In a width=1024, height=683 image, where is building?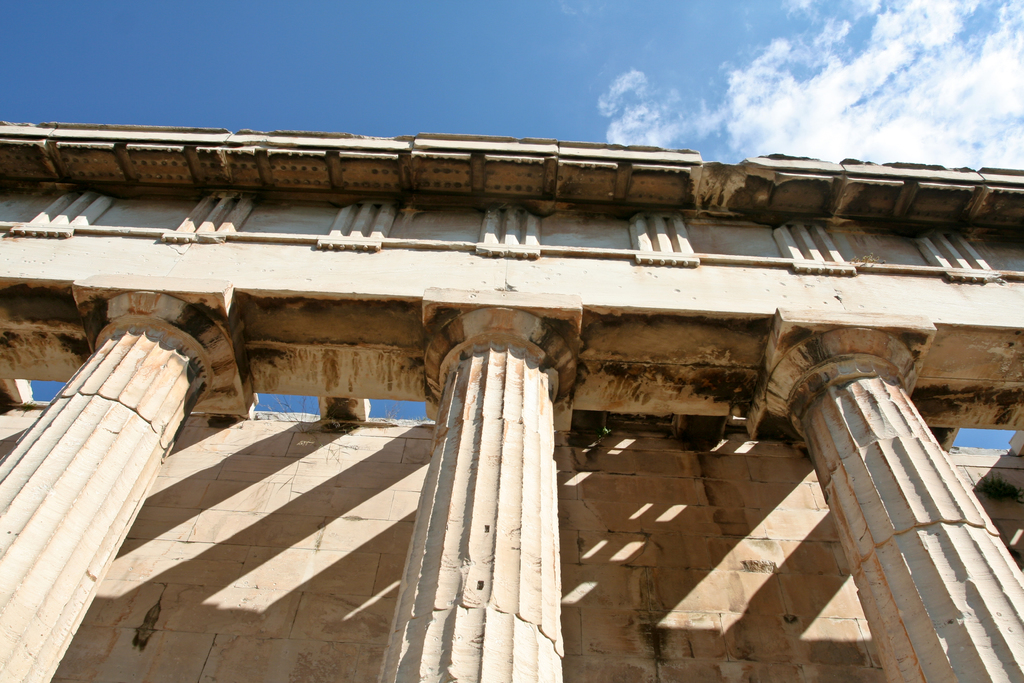
left=0, top=136, right=1023, bottom=682.
